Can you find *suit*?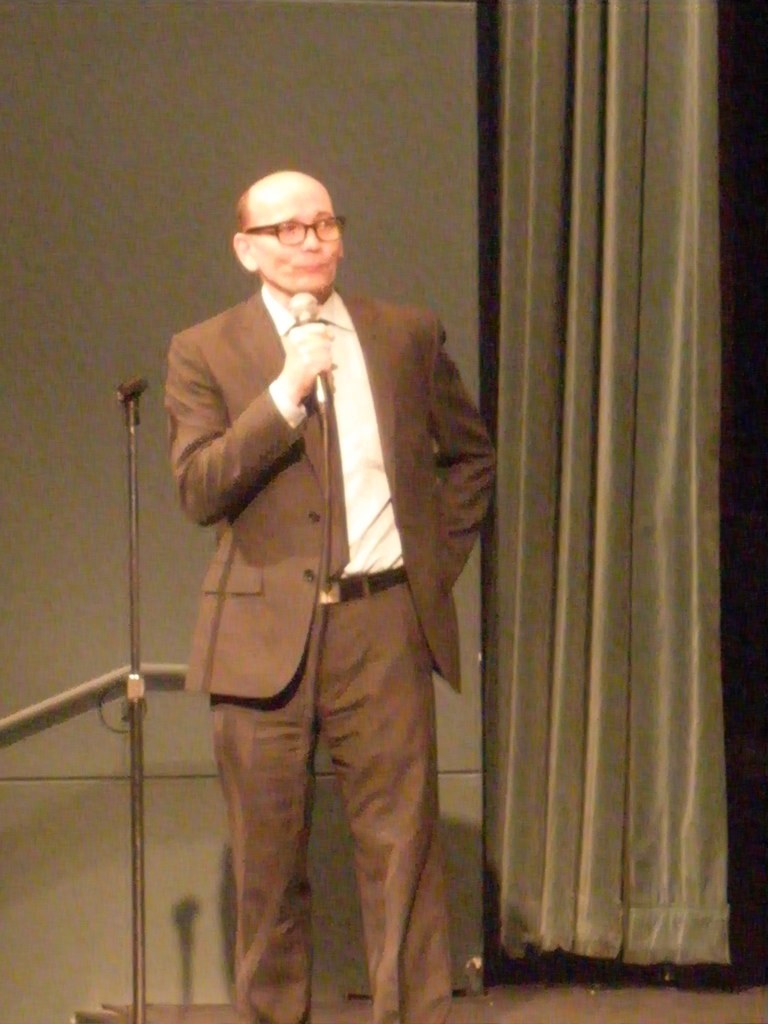
Yes, bounding box: select_region(188, 191, 498, 1023).
